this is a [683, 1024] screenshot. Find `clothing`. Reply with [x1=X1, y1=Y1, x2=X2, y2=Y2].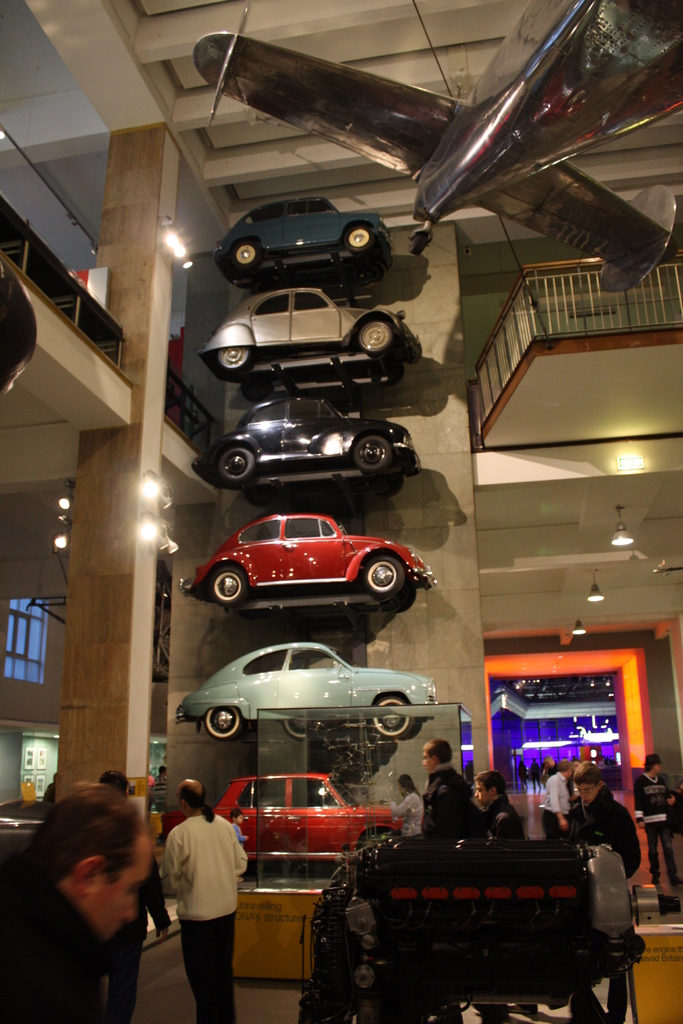
[x1=632, y1=765, x2=682, y2=882].
